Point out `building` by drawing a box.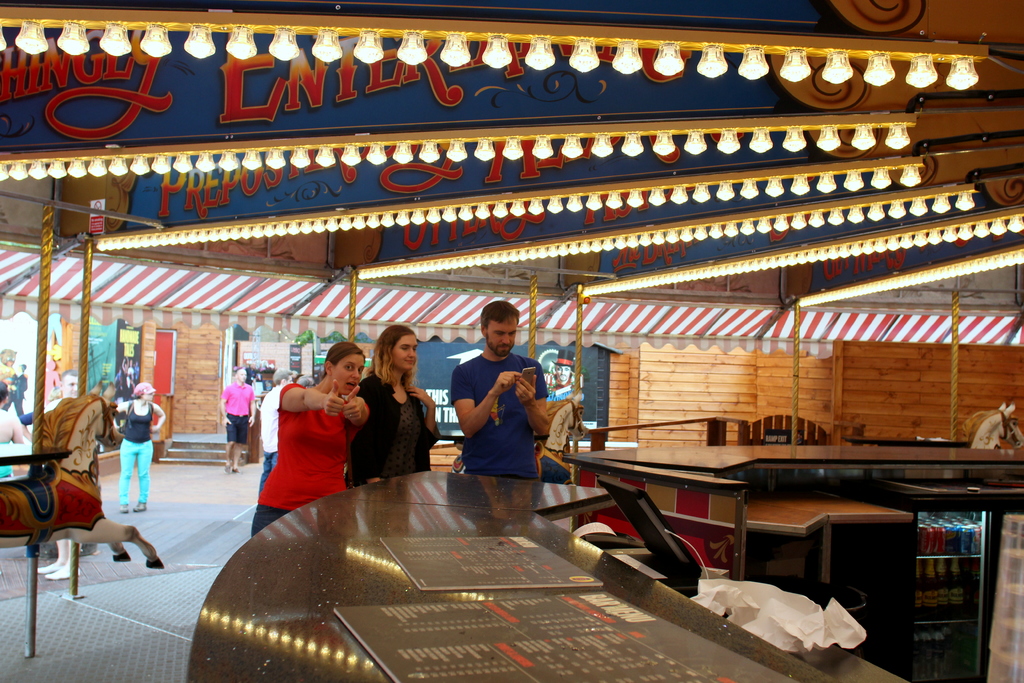
139, 318, 1023, 466.
